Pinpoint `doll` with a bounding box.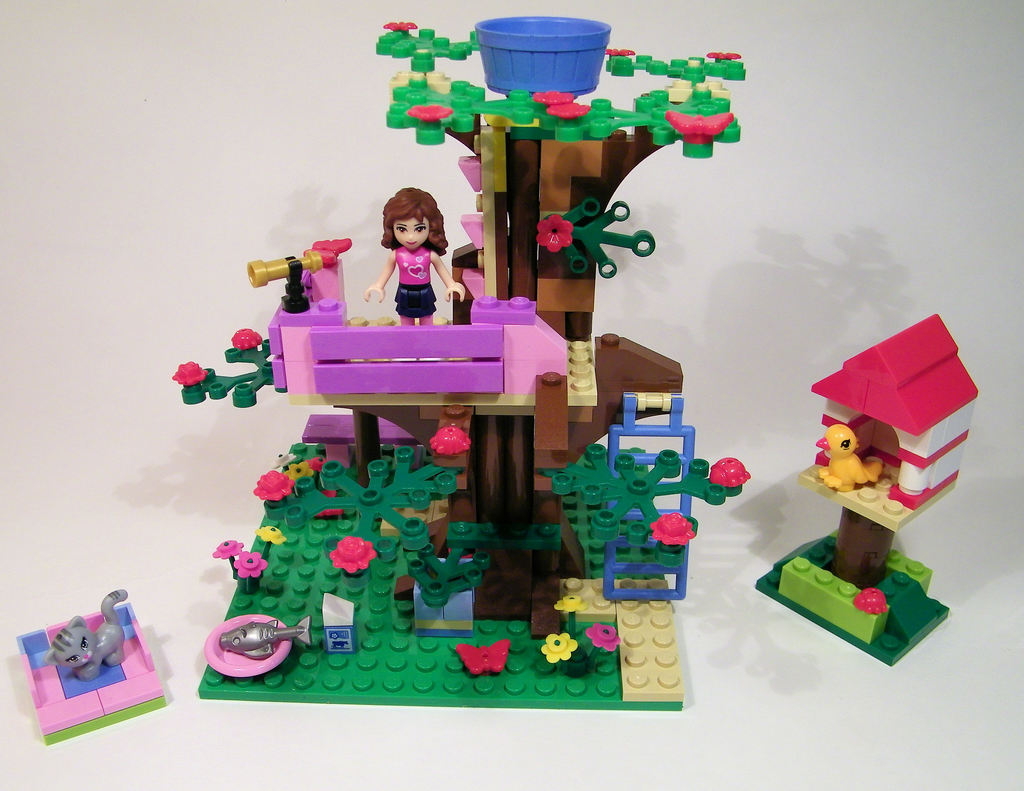
363/182/470/325.
